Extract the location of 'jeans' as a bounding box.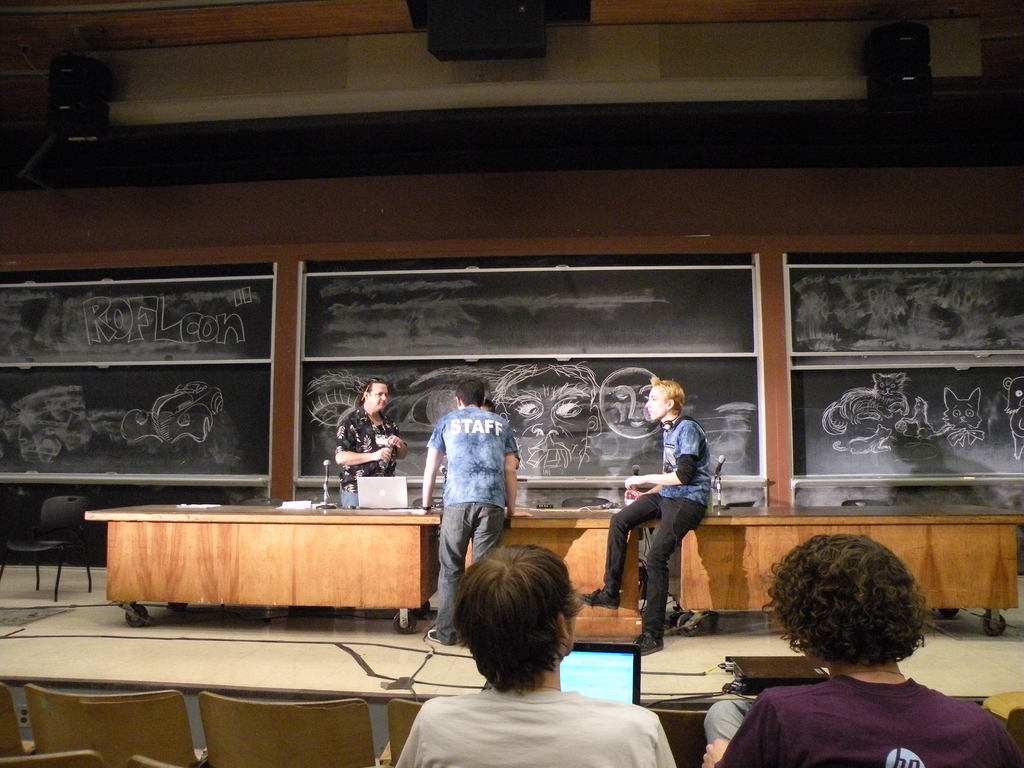
bbox(432, 500, 506, 643).
